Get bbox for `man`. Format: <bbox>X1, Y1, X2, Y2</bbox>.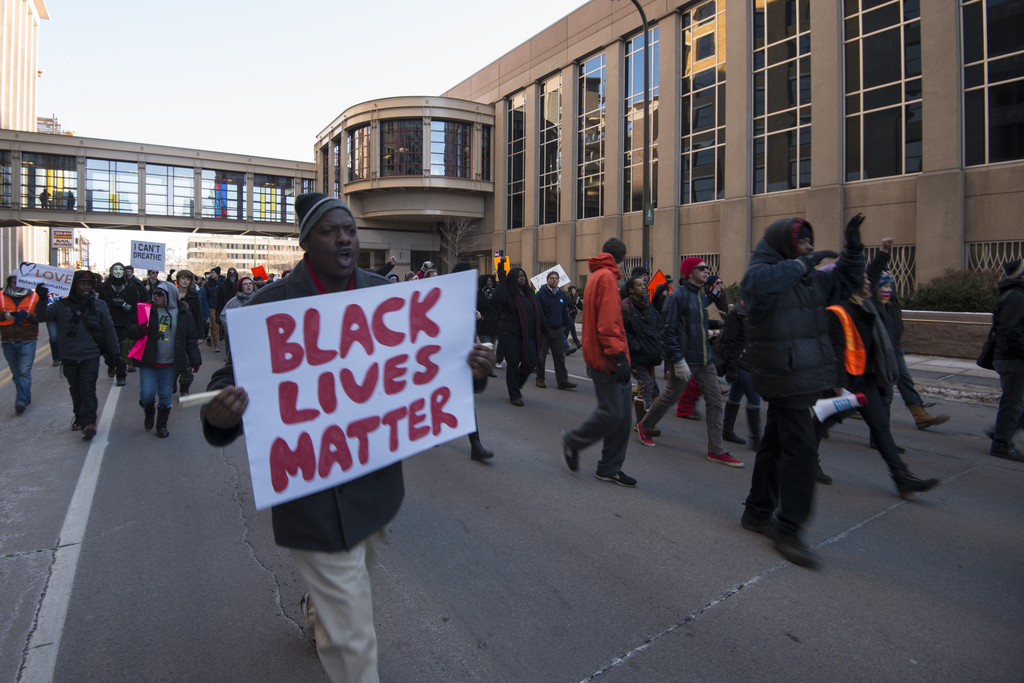
<bbox>104, 260, 131, 385</bbox>.
